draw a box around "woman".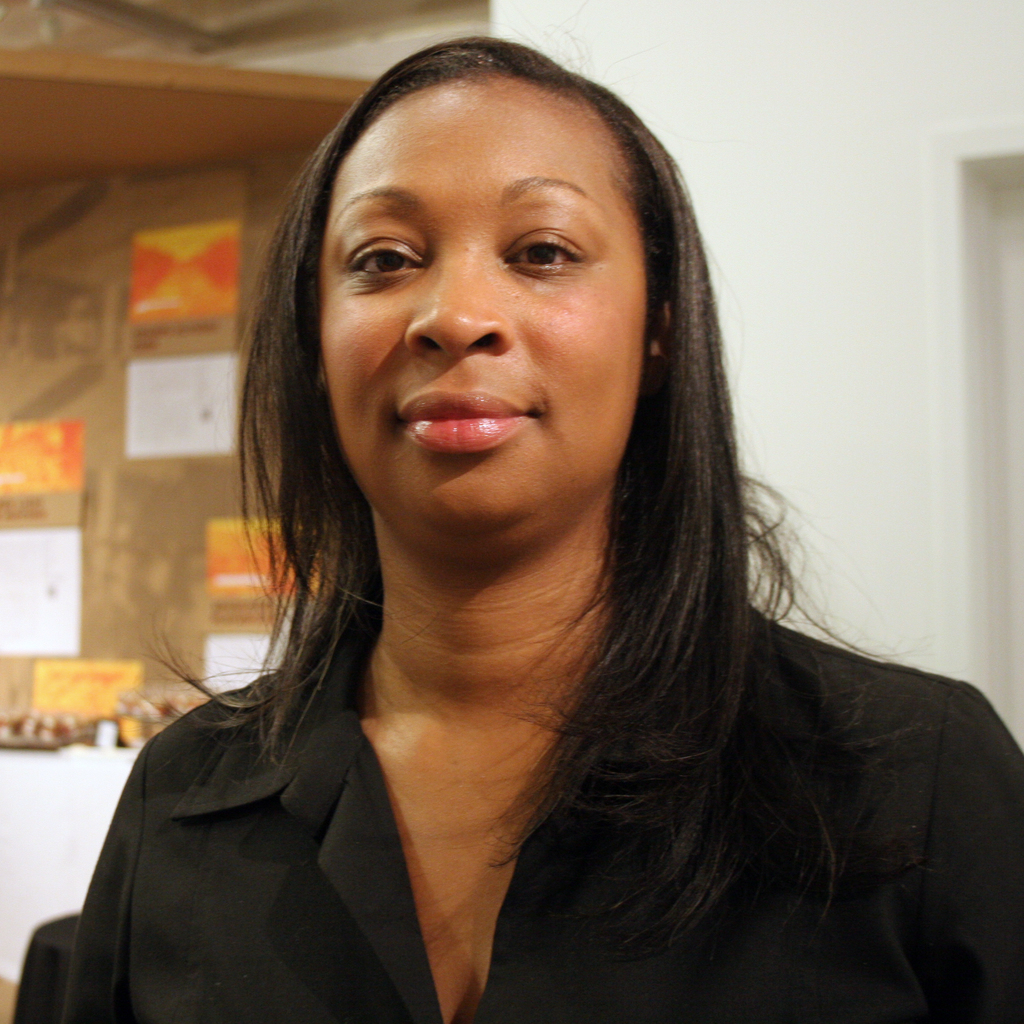
{"x1": 57, "y1": 47, "x2": 993, "y2": 1023}.
